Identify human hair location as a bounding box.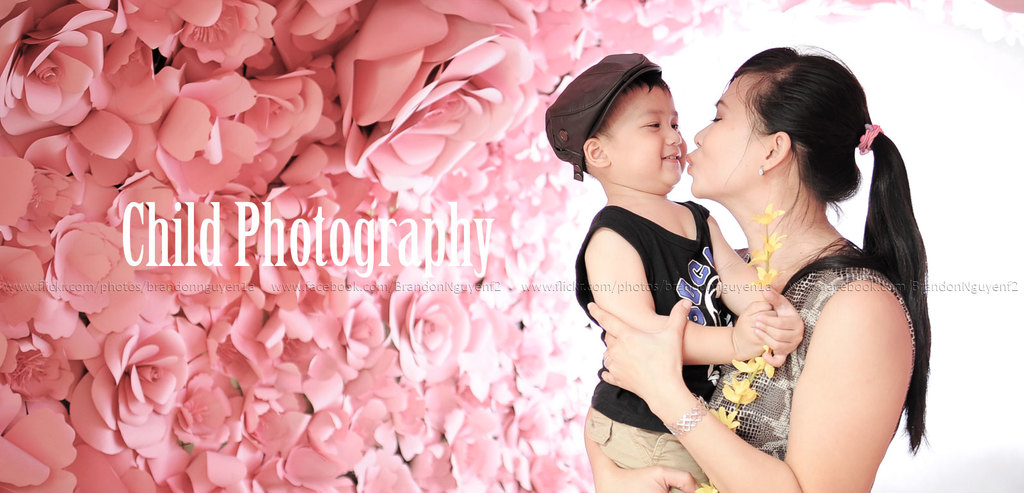
BBox(593, 75, 675, 140).
